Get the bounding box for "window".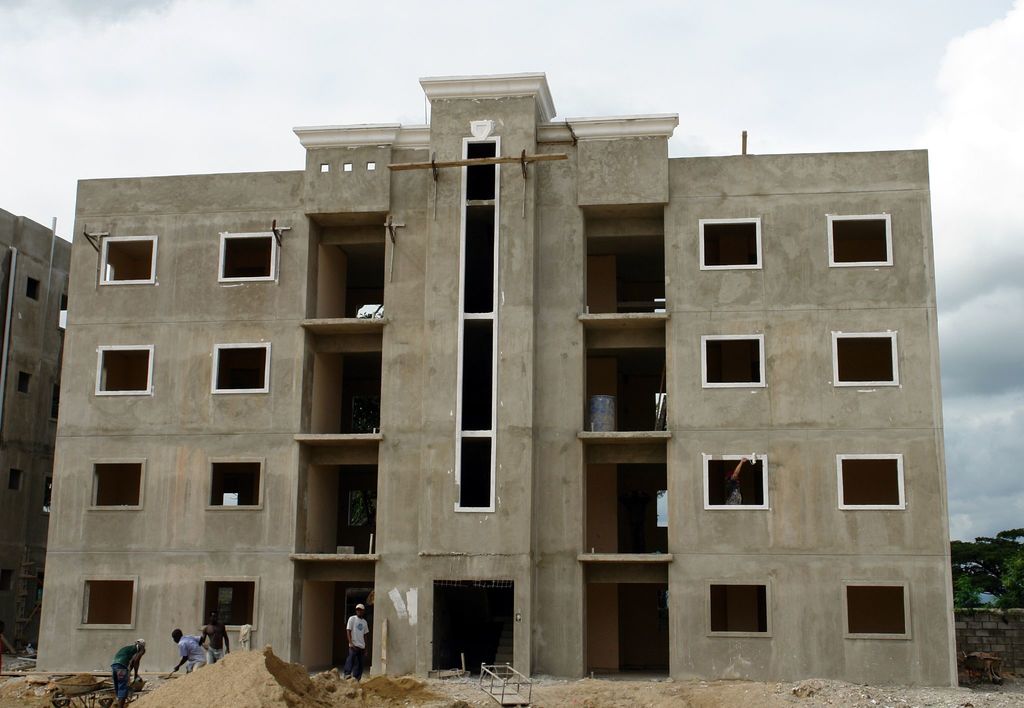
rect(212, 226, 275, 287).
